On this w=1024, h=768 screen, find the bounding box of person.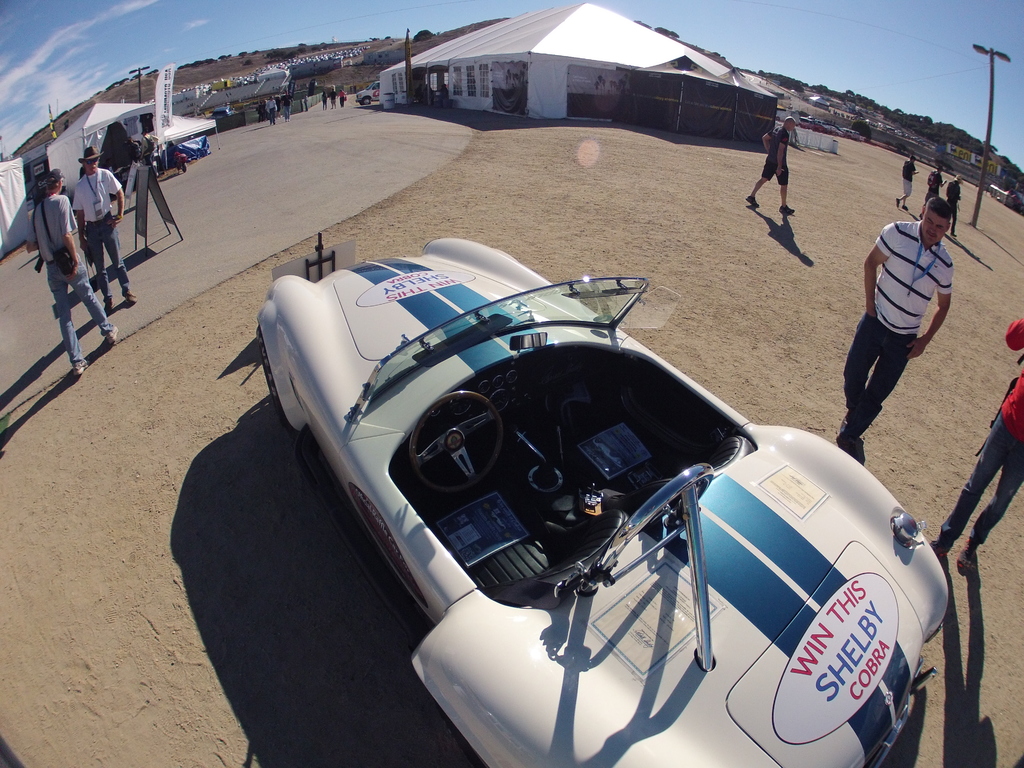
Bounding box: bbox=(838, 172, 964, 468).
